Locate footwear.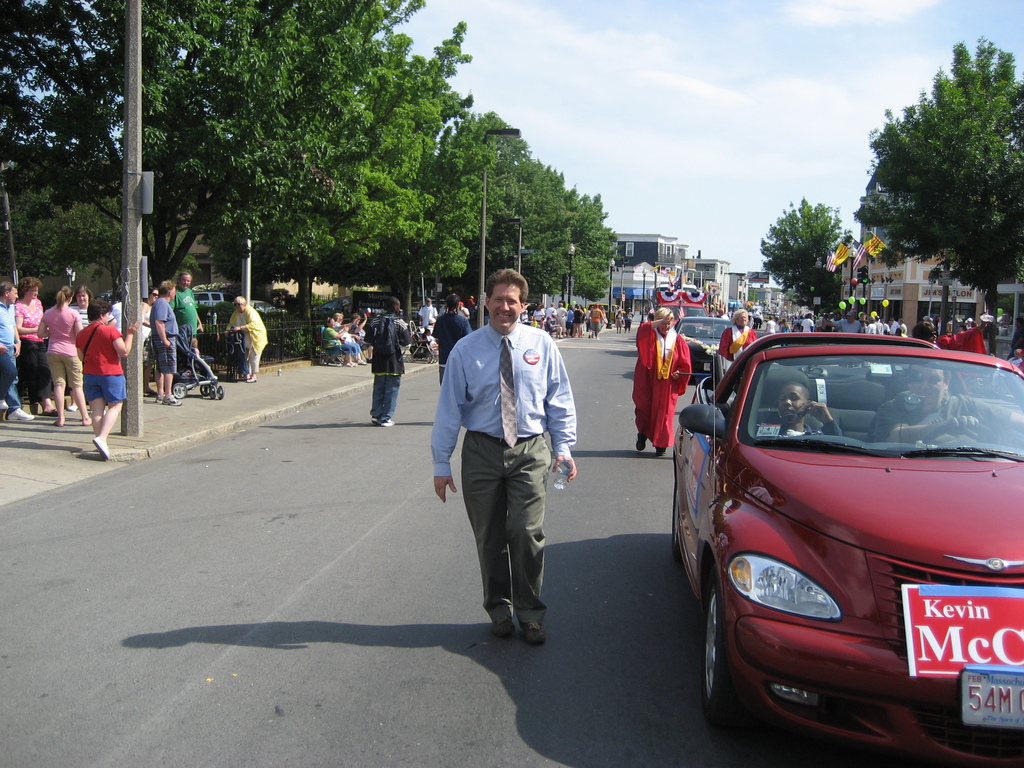
Bounding box: <bbox>369, 415, 379, 426</bbox>.
